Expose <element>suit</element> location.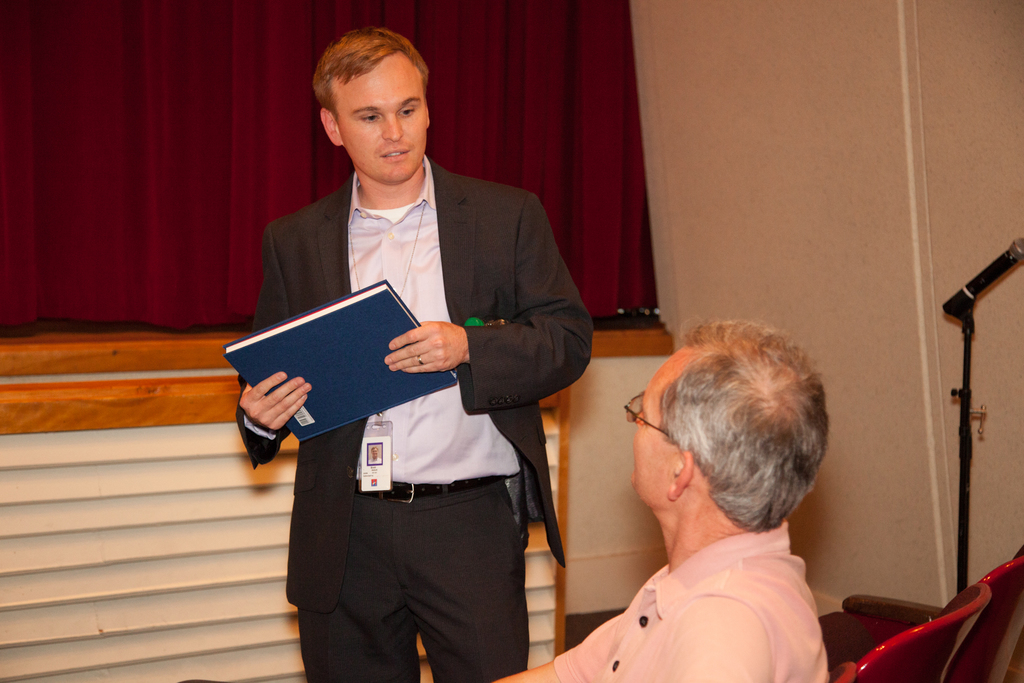
Exposed at box=[262, 65, 593, 682].
